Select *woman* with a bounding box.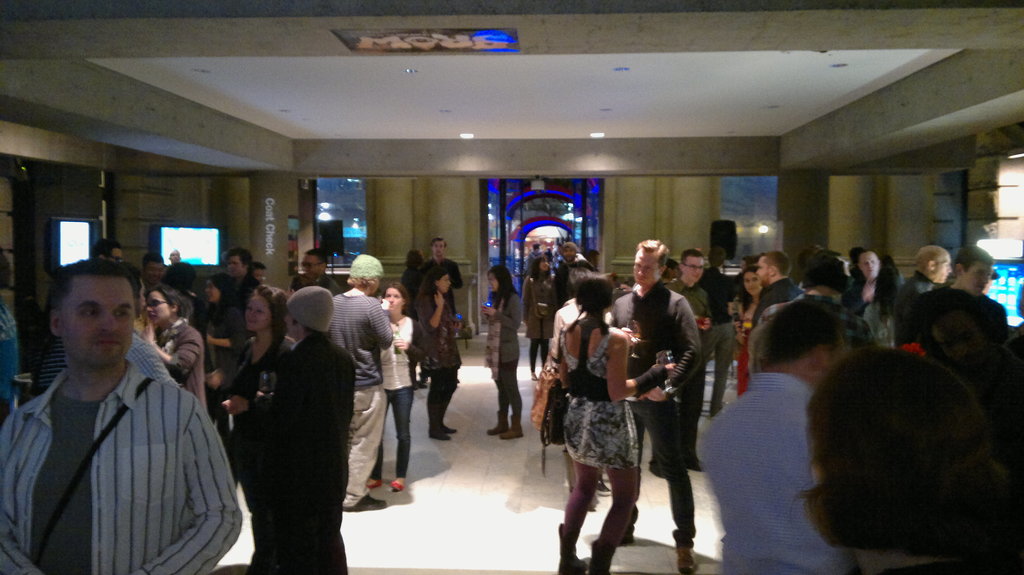
<bbox>482, 260, 524, 439</bbox>.
